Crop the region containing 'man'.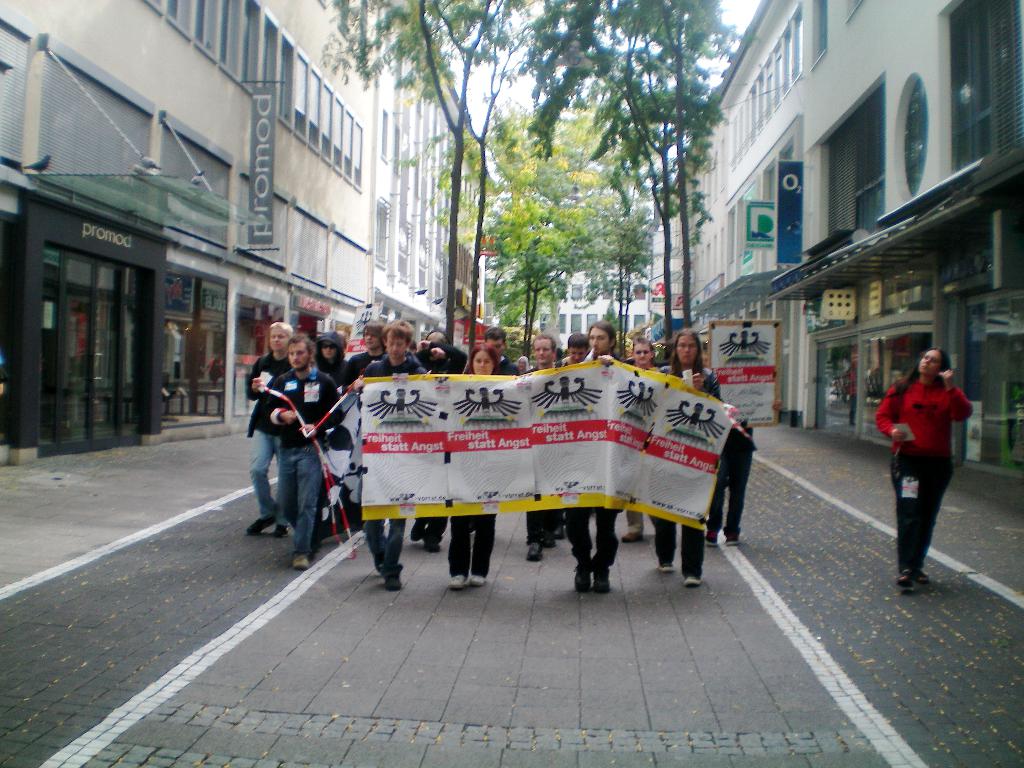
Crop region: [x1=609, y1=340, x2=621, y2=361].
